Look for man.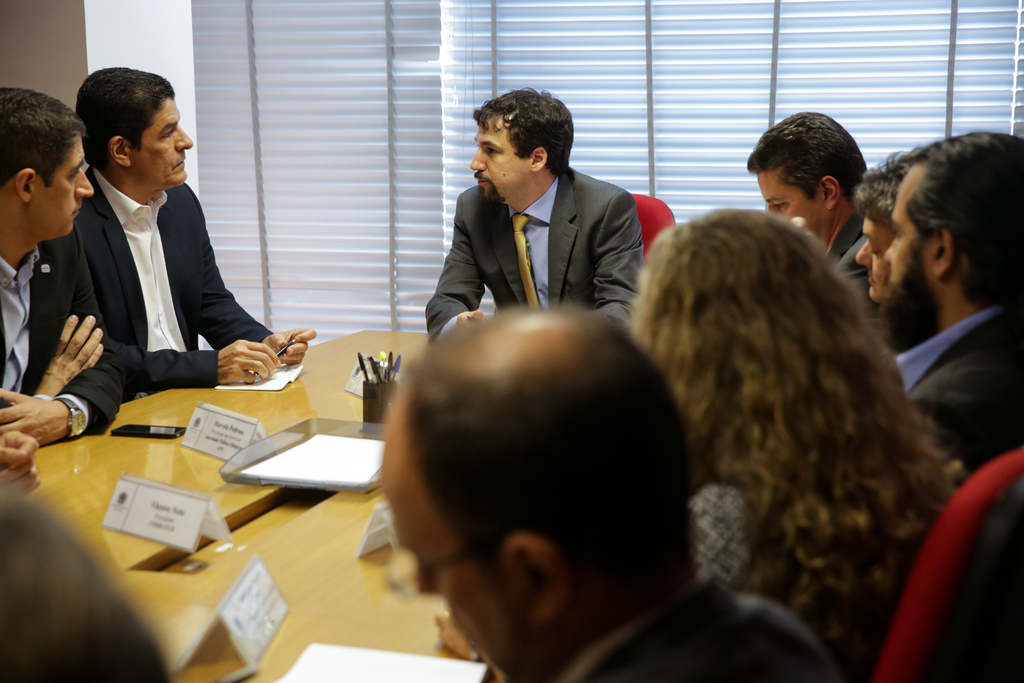
Found: Rect(74, 67, 319, 404).
